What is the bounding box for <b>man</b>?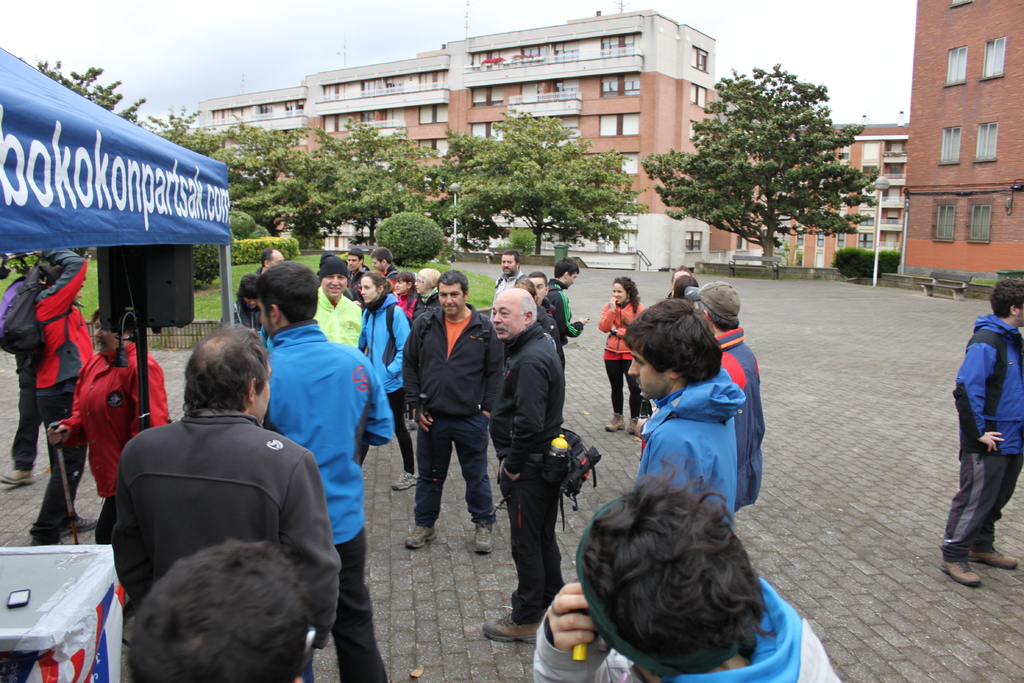
Rect(494, 249, 519, 297).
